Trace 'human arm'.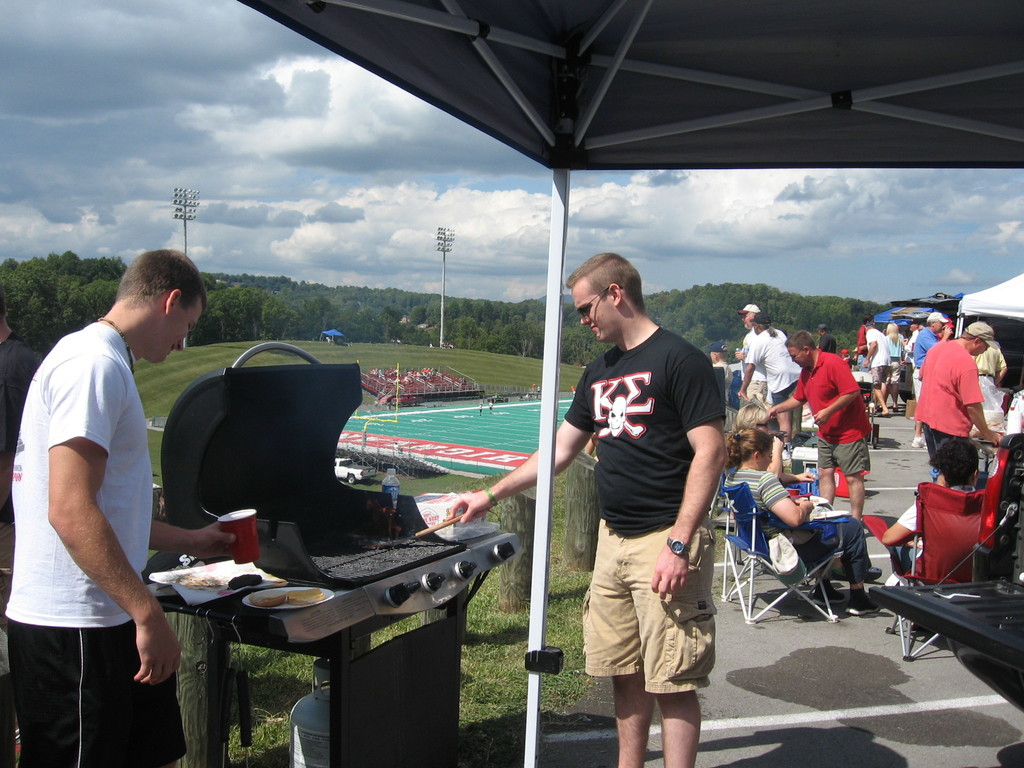
Traced to left=975, top=479, right=989, bottom=511.
